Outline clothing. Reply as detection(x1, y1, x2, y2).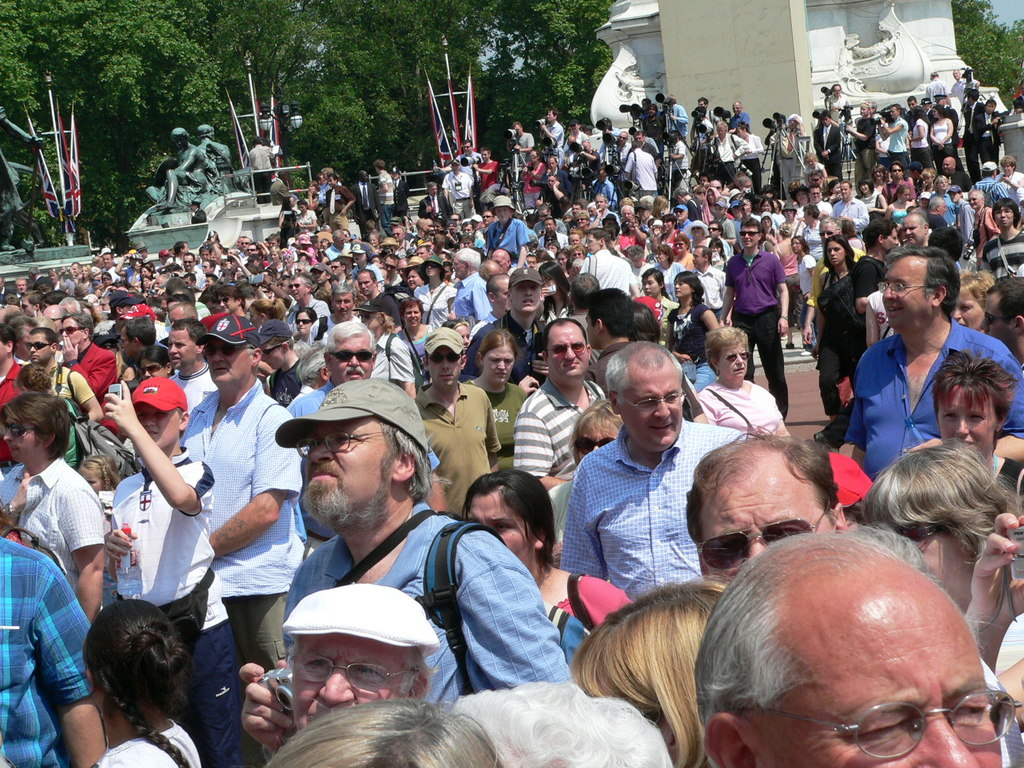
detection(730, 113, 746, 131).
